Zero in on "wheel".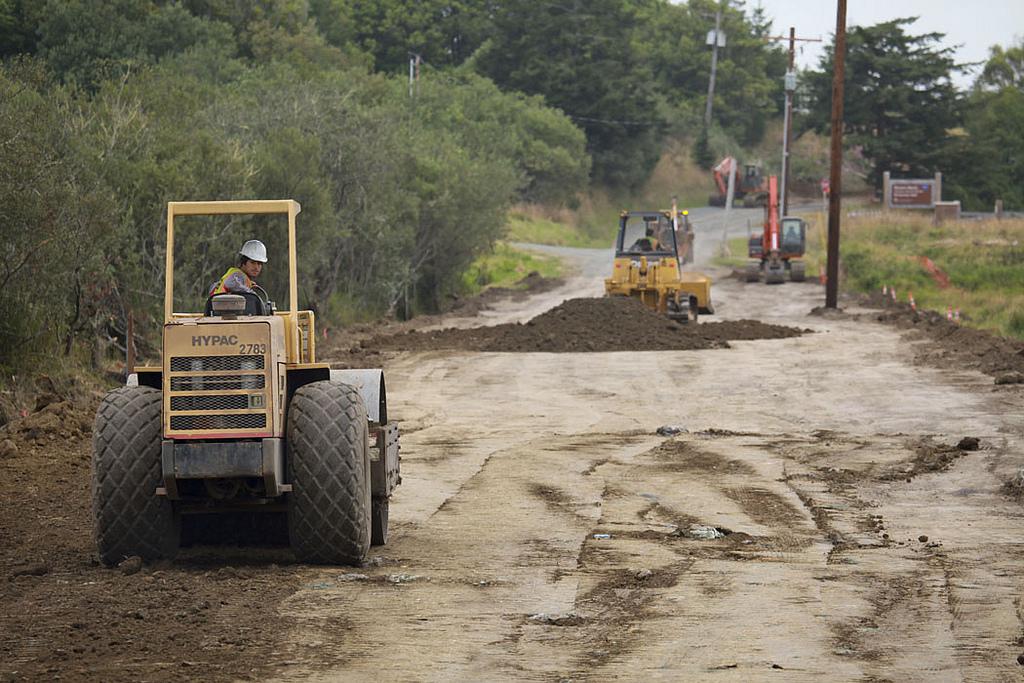
Zeroed in: region(743, 190, 768, 209).
